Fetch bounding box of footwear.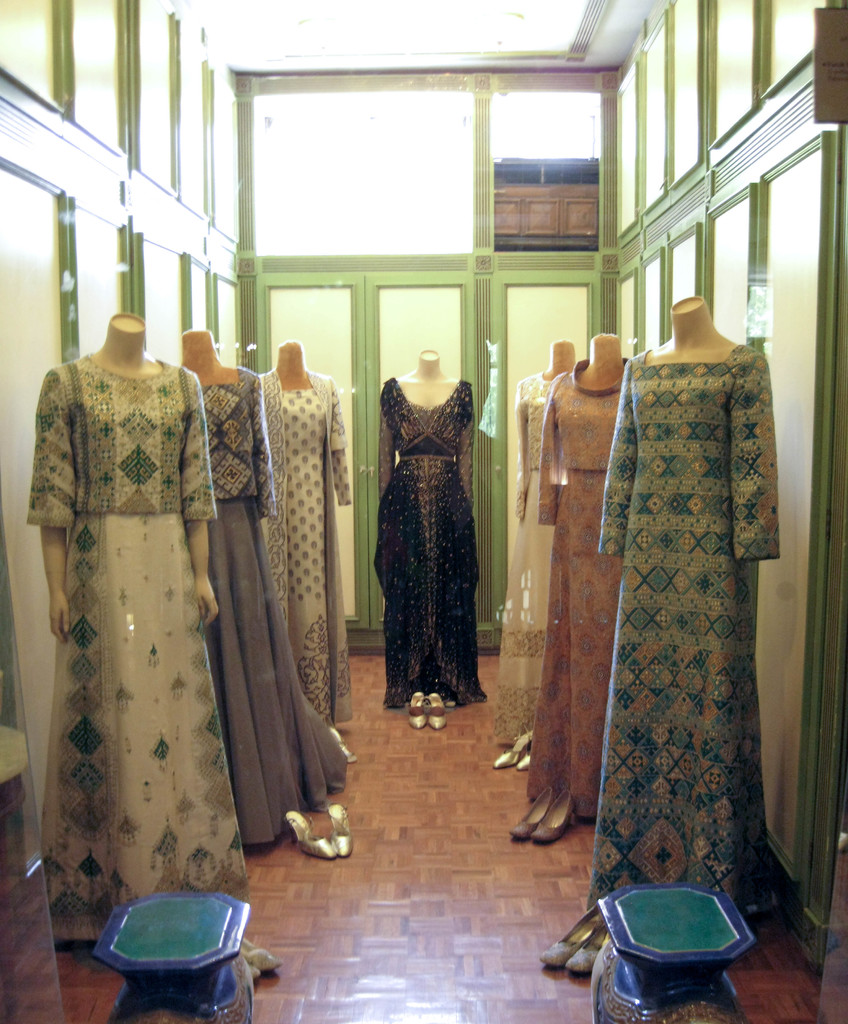
Bbox: bbox=[509, 787, 551, 841].
